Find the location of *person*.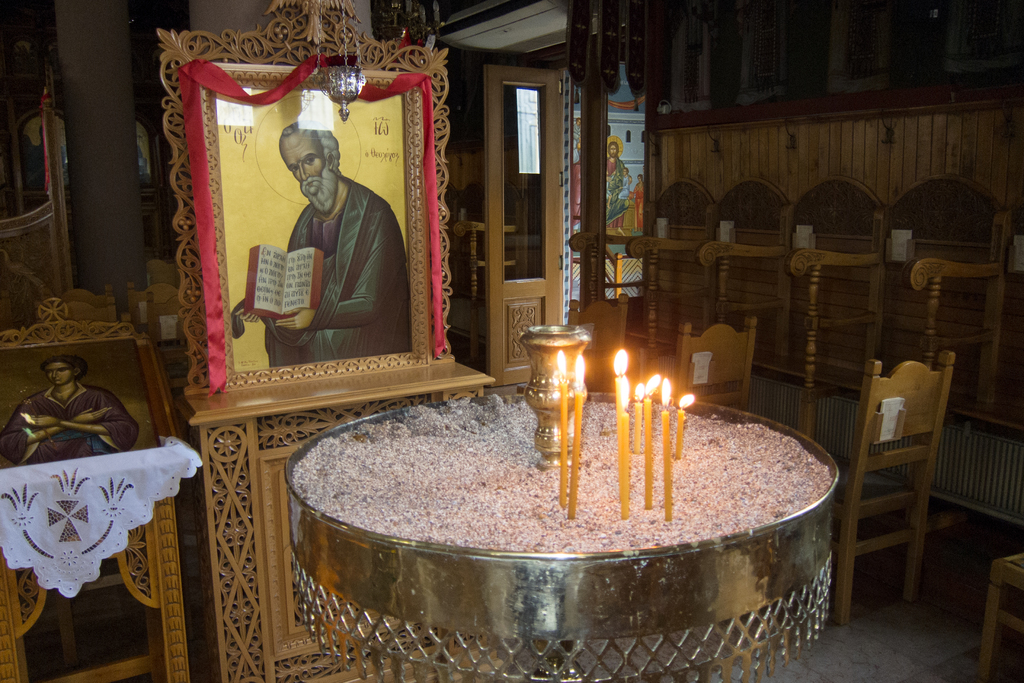
Location: <bbox>258, 111, 398, 381</bbox>.
